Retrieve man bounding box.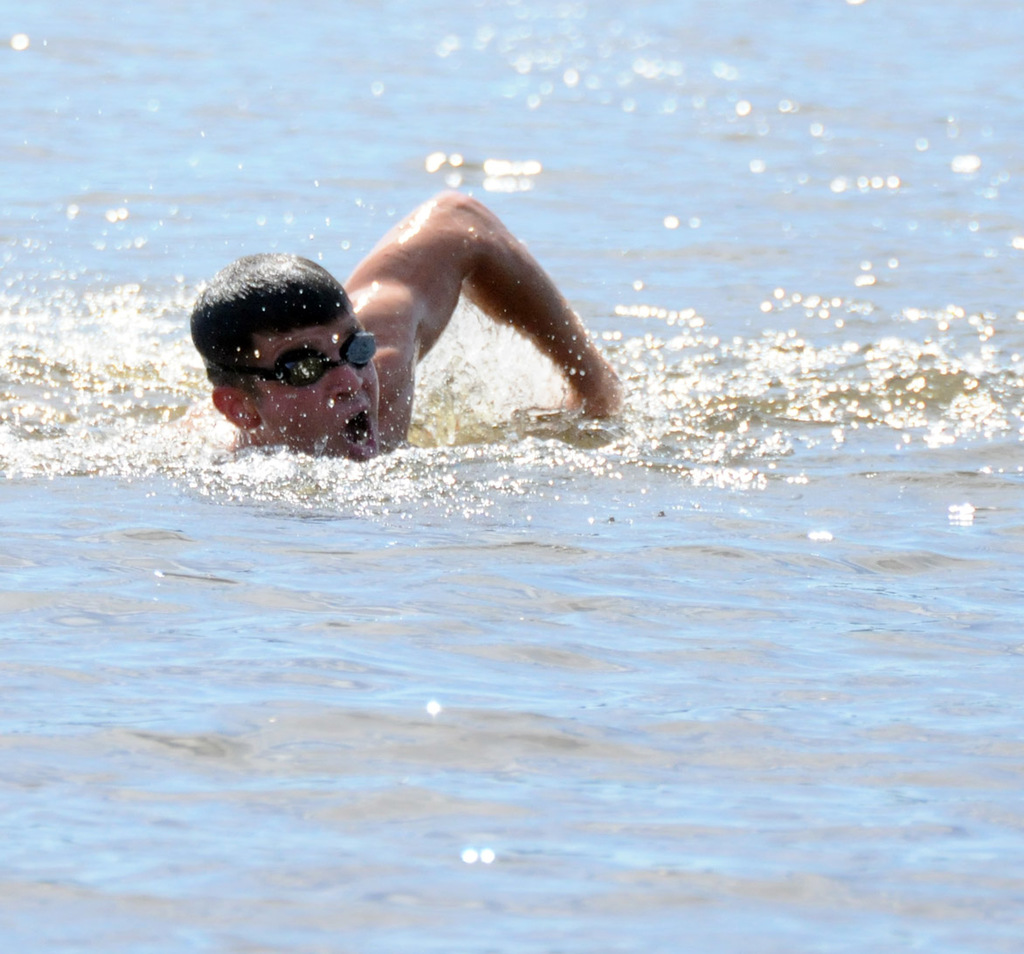
Bounding box: <bbox>165, 194, 617, 501</bbox>.
